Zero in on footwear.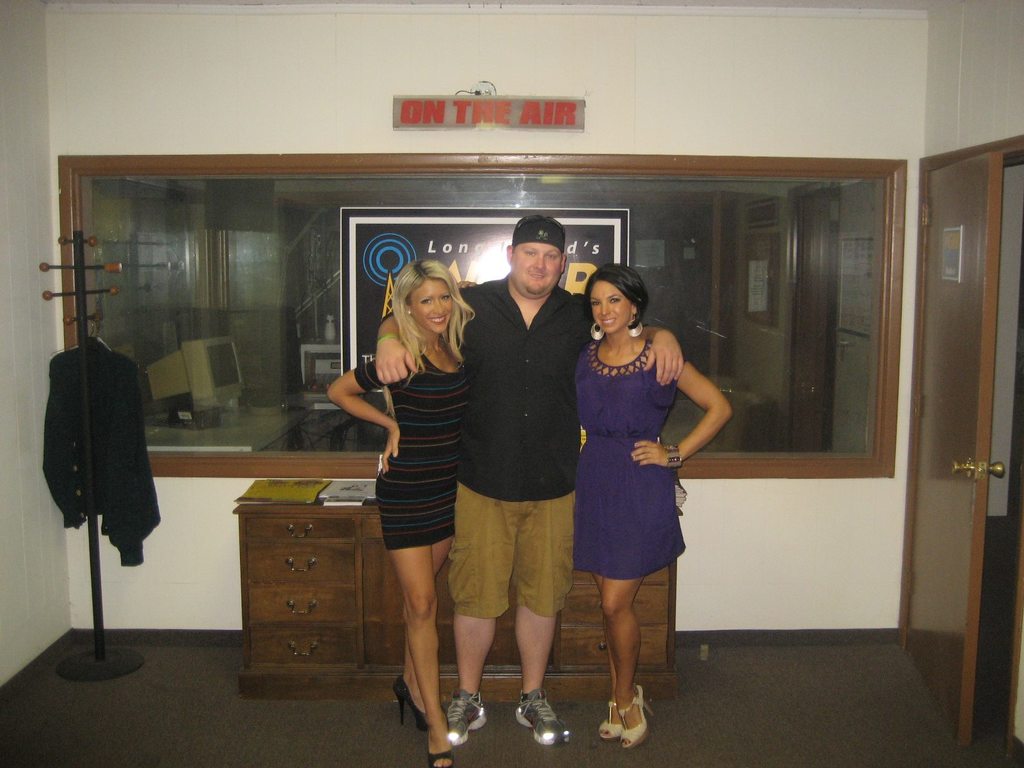
Zeroed in: detection(440, 687, 487, 746).
